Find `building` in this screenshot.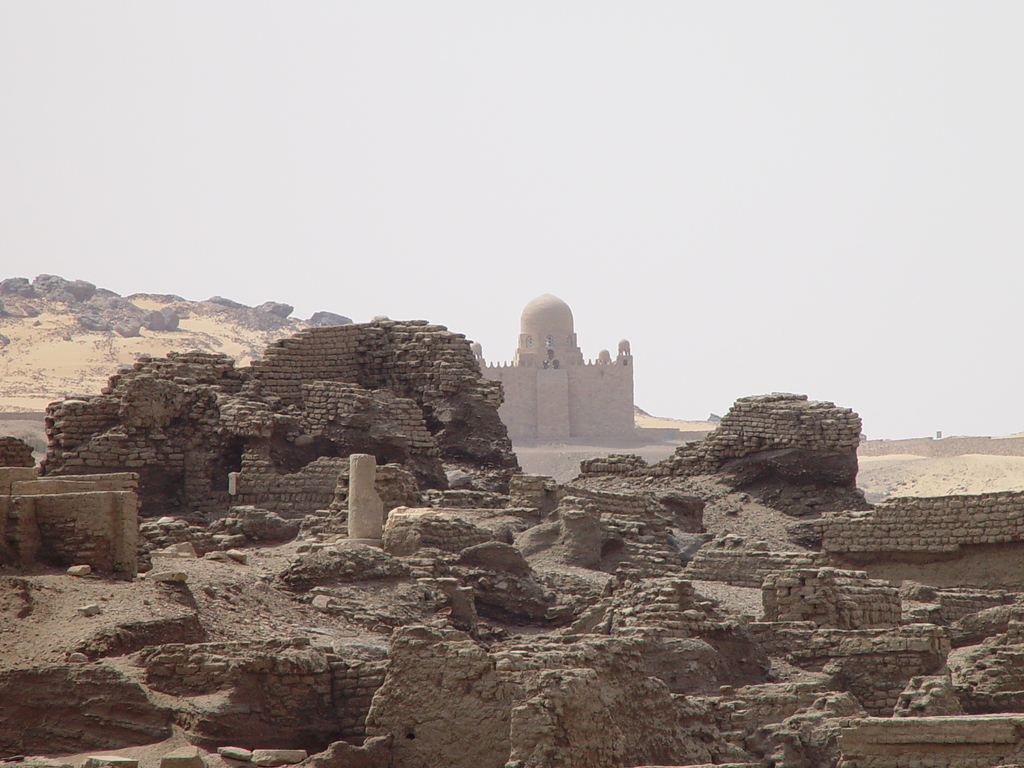
The bounding box for `building` is (x1=468, y1=290, x2=636, y2=431).
